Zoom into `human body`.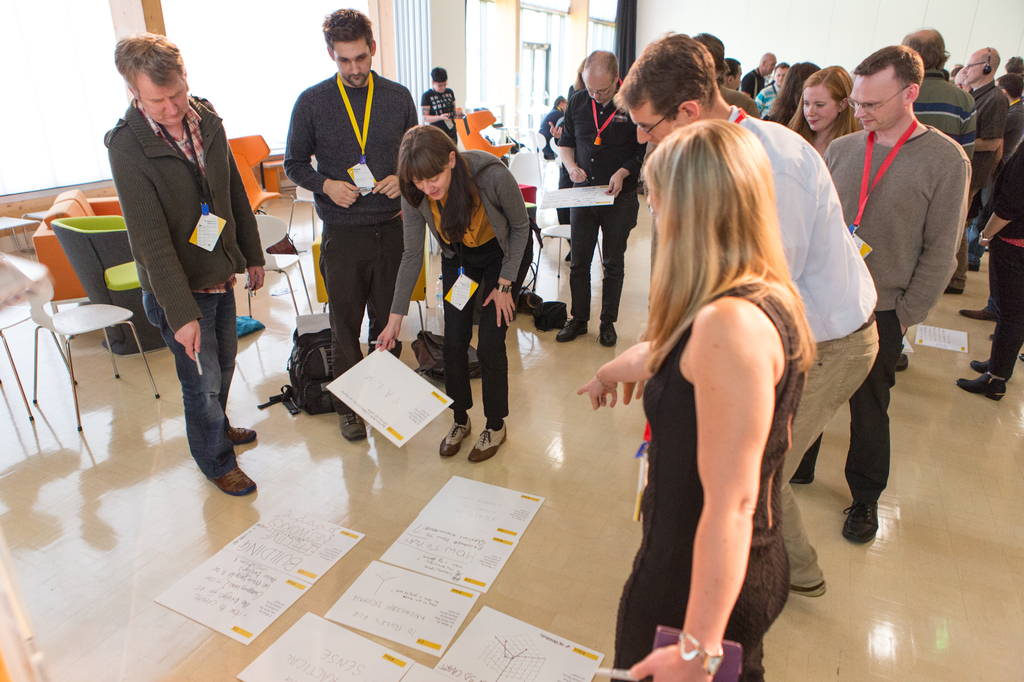
Zoom target: detection(554, 51, 649, 347).
